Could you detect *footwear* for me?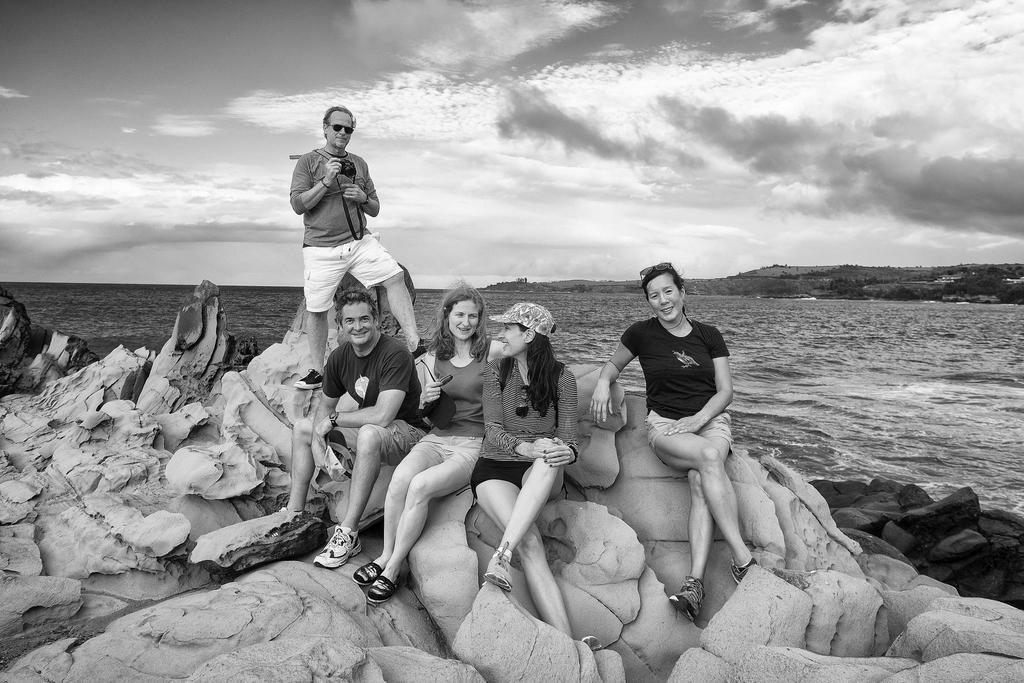
Detection result: 294/367/326/391.
